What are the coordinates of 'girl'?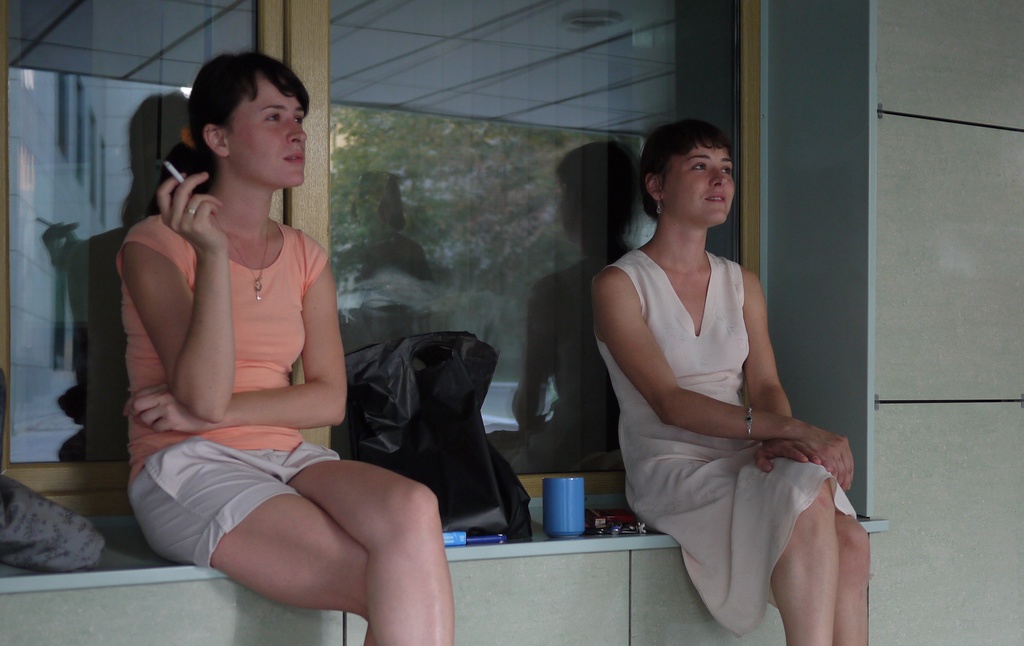
pyautogui.locateOnScreen(118, 46, 456, 645).
